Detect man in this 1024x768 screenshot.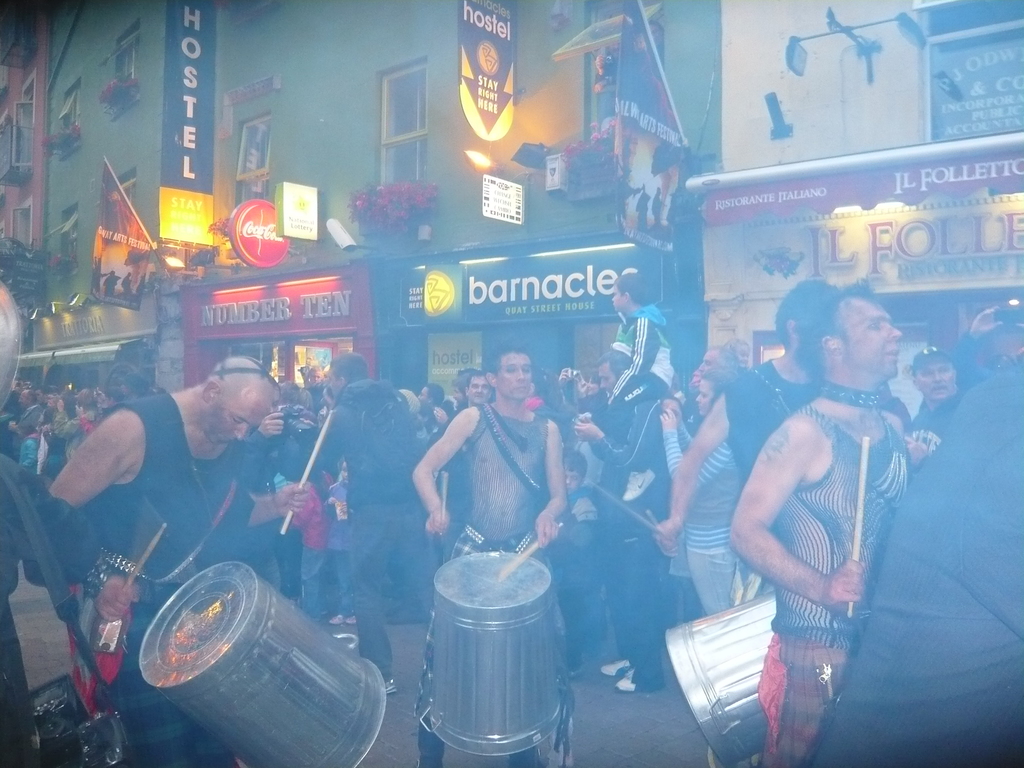
Detection: x1=647, y1=350, x2=748, y2=629.
